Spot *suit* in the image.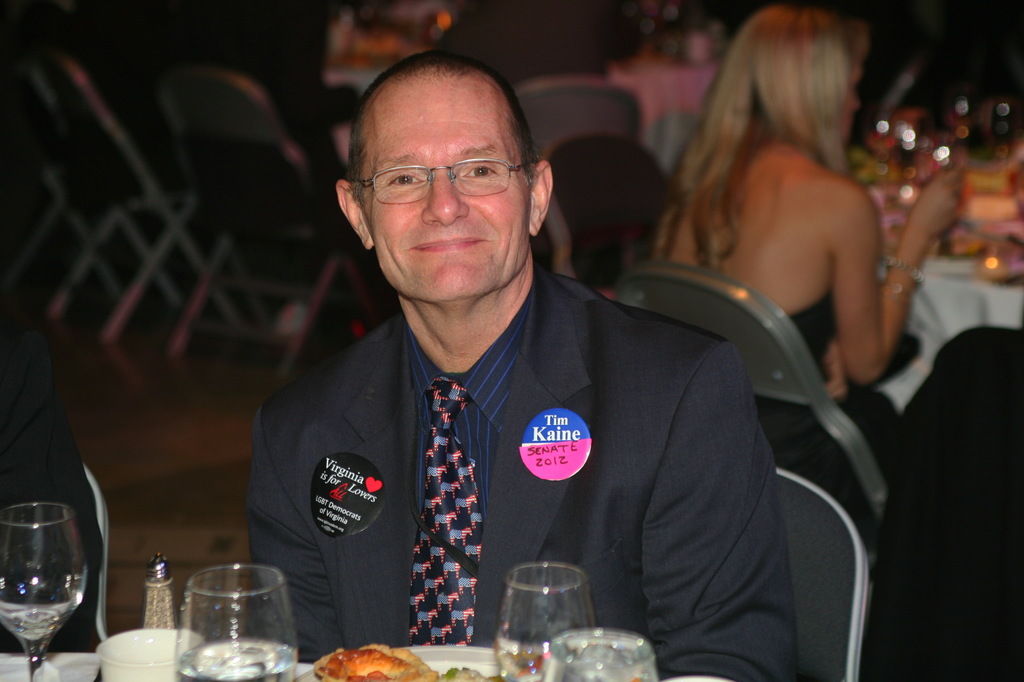
*suit* found at rect(257, 218, 778, 637).
